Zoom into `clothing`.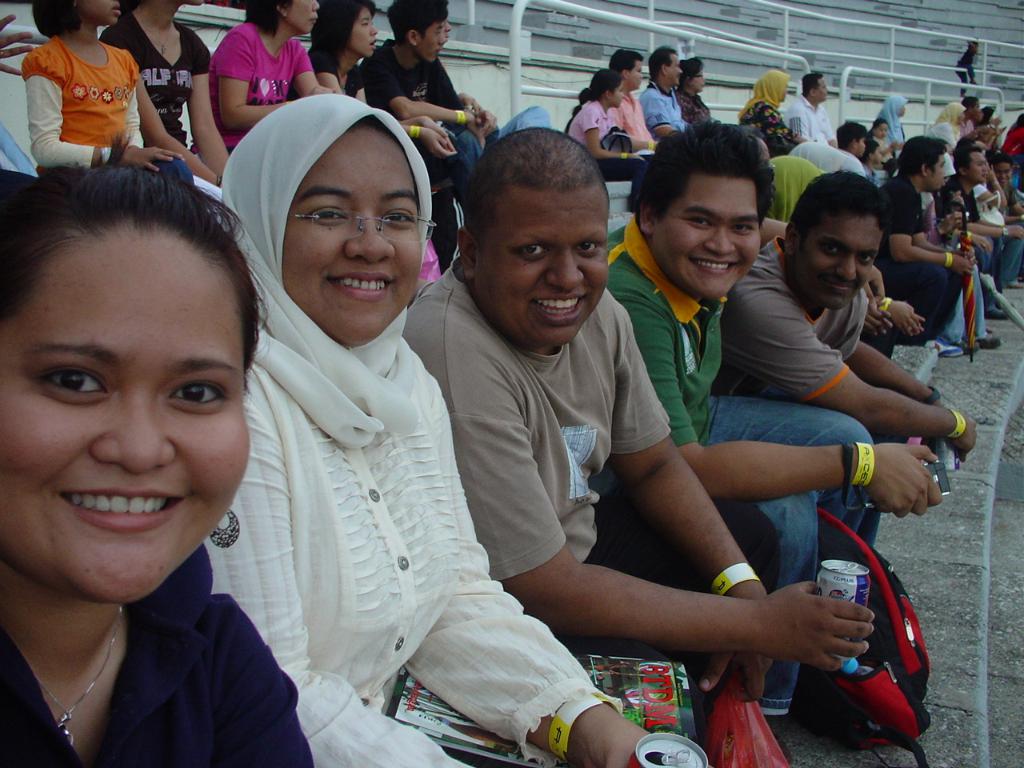
Zoom target: [209,356,617,767].
